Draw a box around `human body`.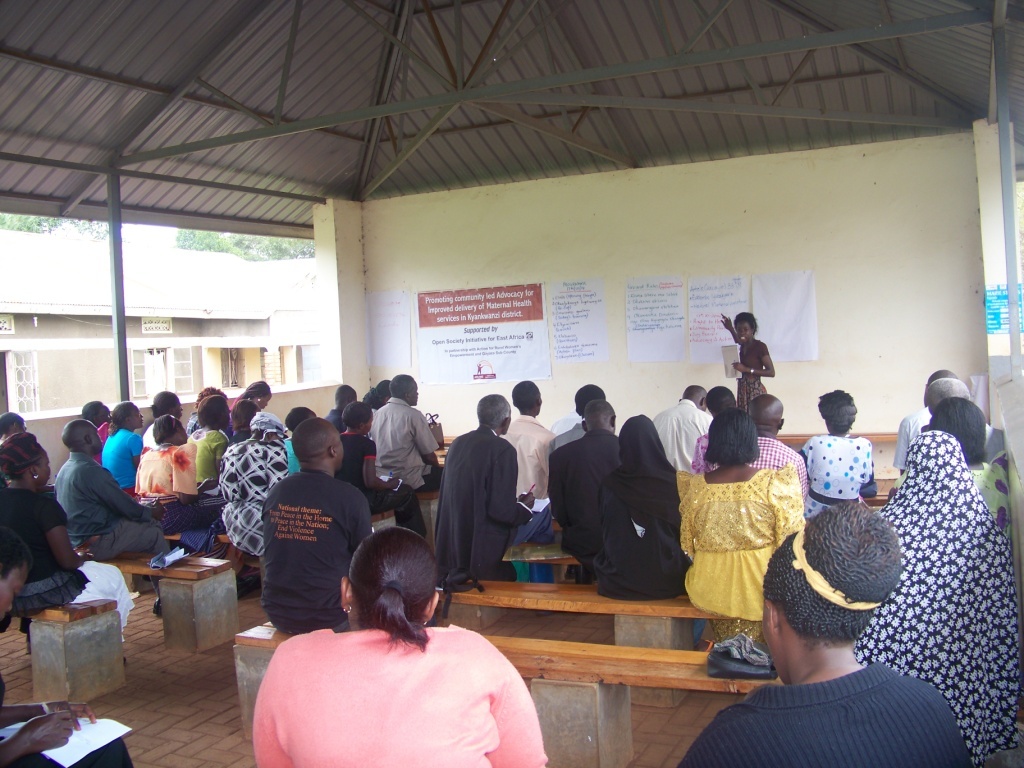
584/408/685/610.
